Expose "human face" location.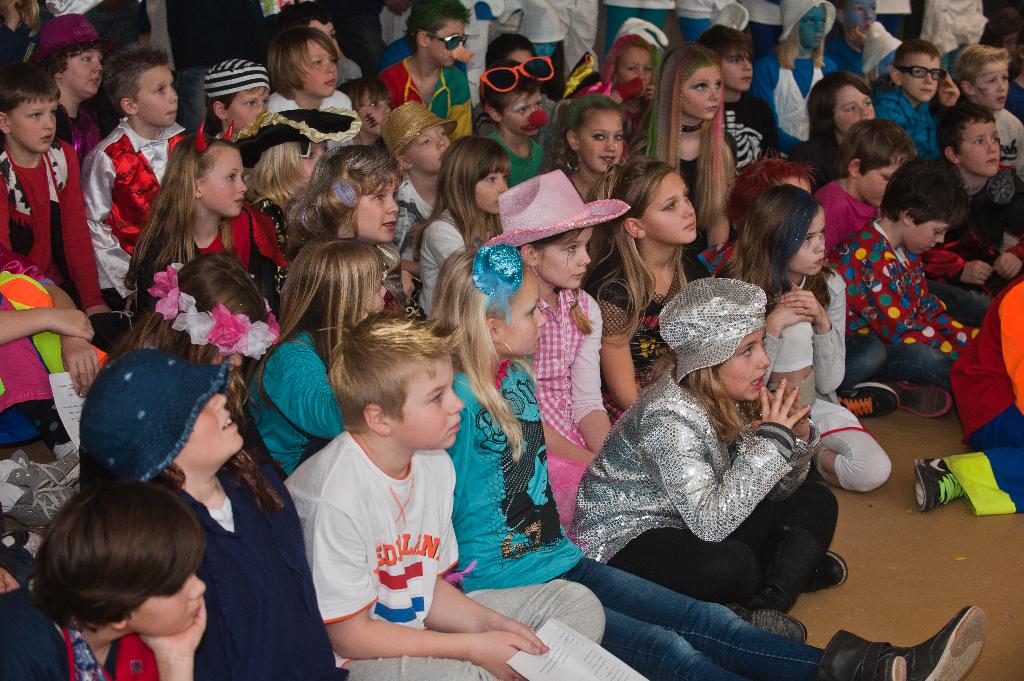
Exposed at rect(955, 117, 1005, 180).
